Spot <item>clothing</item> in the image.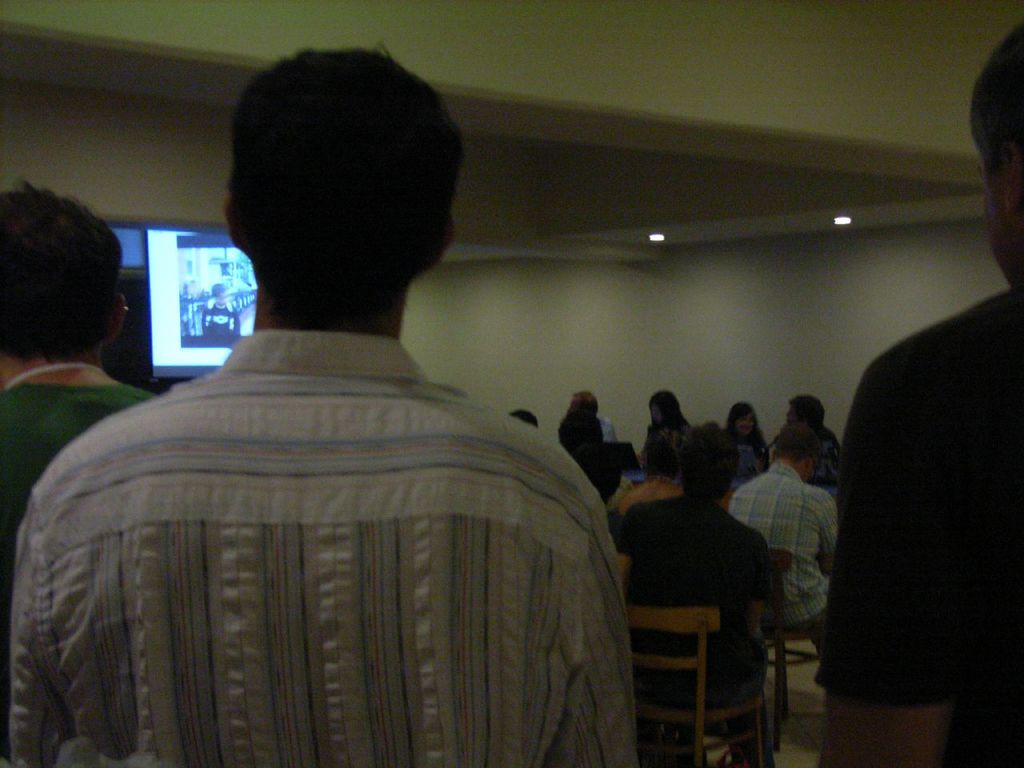
<item>clothing</item> found at <bbox>0, 373, 165, 615</bbox>.
